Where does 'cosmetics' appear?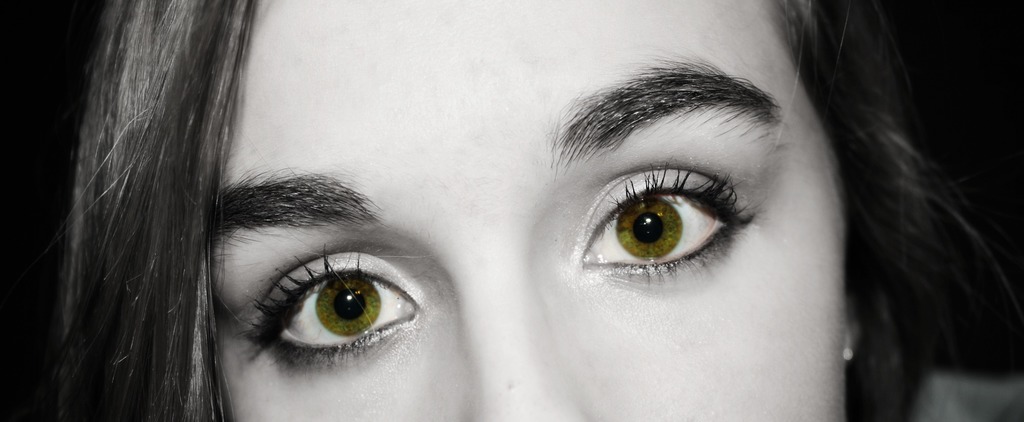
Appears at <region>236, 249, 424, 366</region>.
